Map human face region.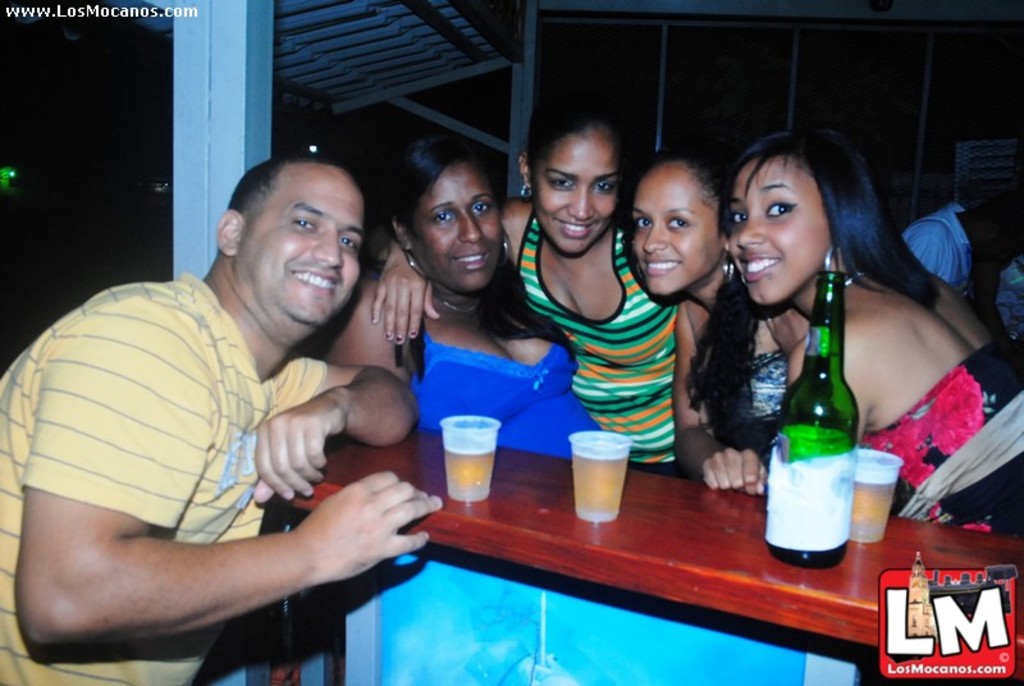
Mapped to left=531, top=134, right=620, bottom=252.
